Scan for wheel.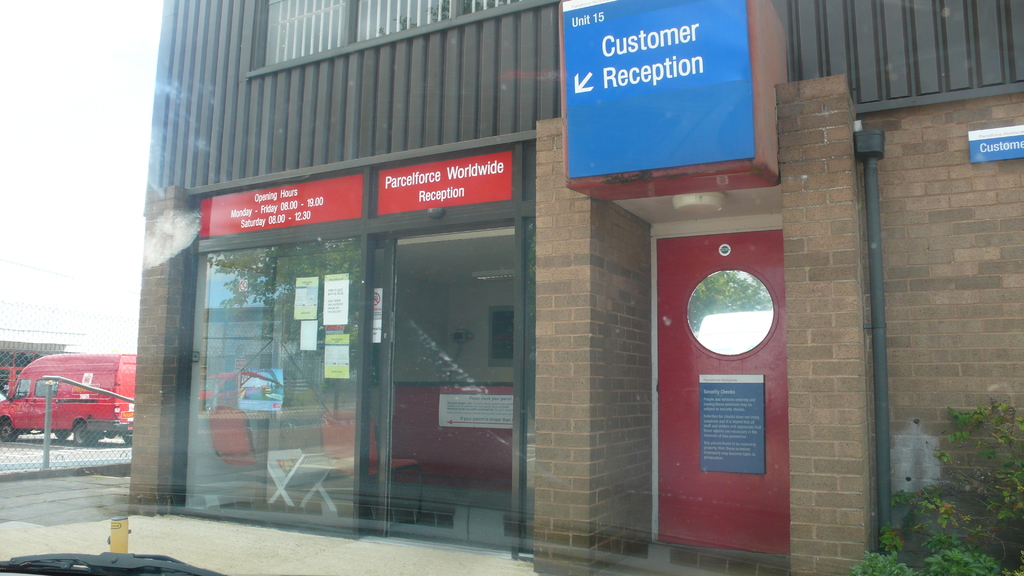
Scan result: [left=0, top=419, right=19, bottom=443].
